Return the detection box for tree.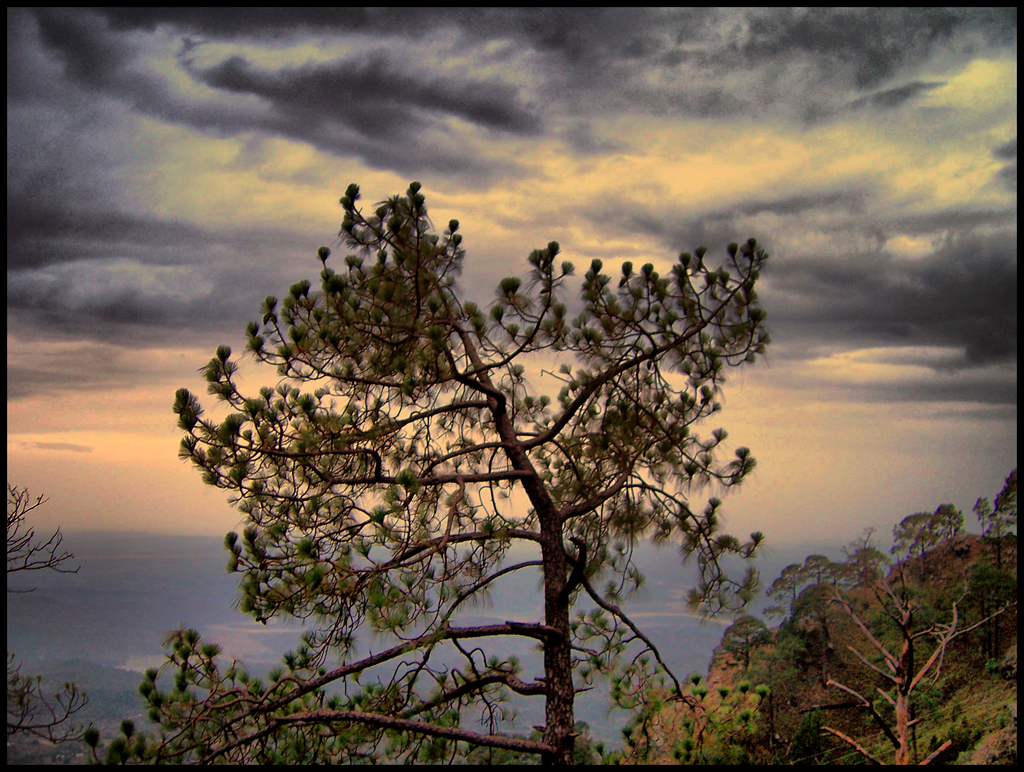
x1=765, y1=561, x2=843, y2=589.
